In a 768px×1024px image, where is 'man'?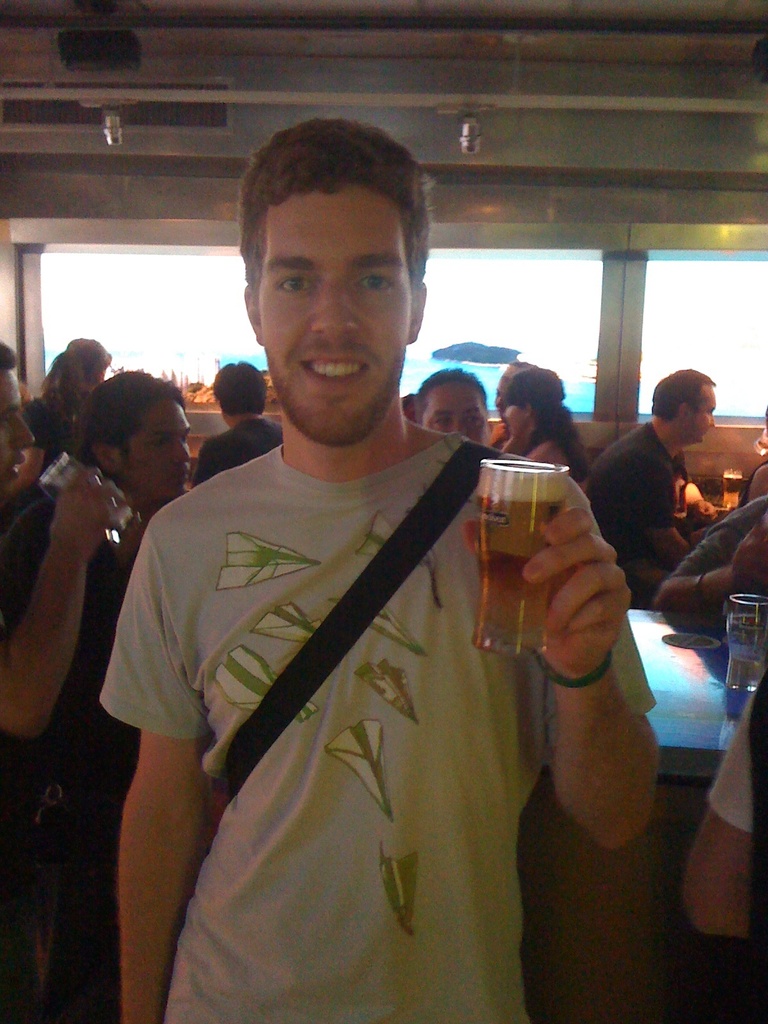
(left=196, top=357, right=284, bottom=486).
